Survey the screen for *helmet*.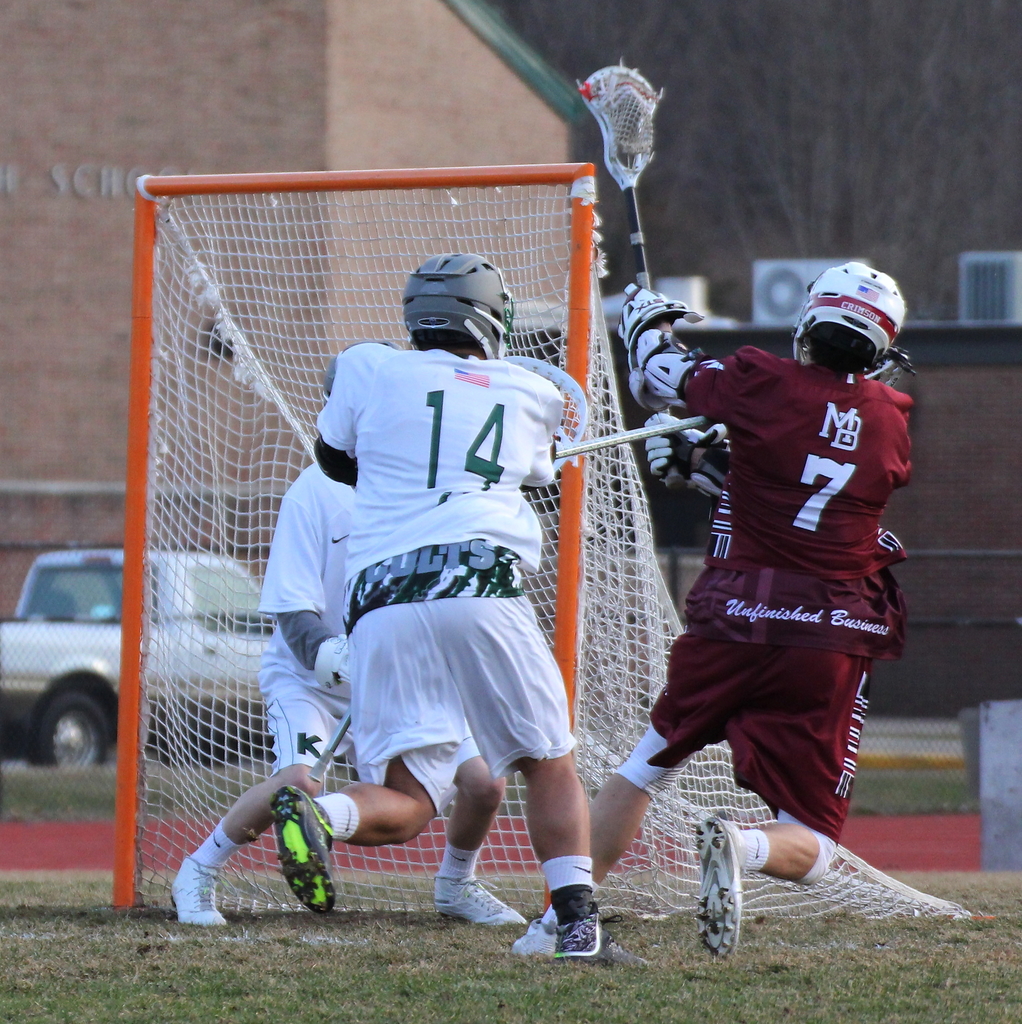
Survey found: l=401, t=247, r=522, b=366.
